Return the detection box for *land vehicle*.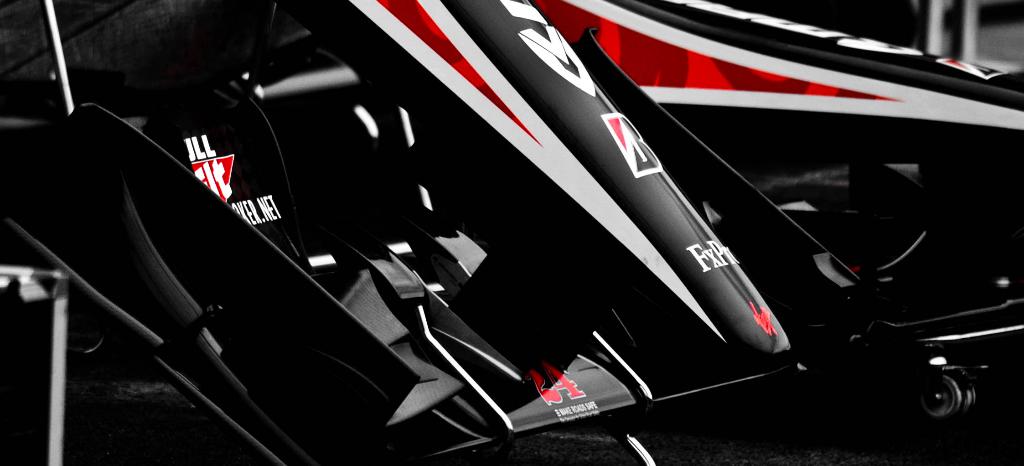
locate(0, 0, 1023, 465).
